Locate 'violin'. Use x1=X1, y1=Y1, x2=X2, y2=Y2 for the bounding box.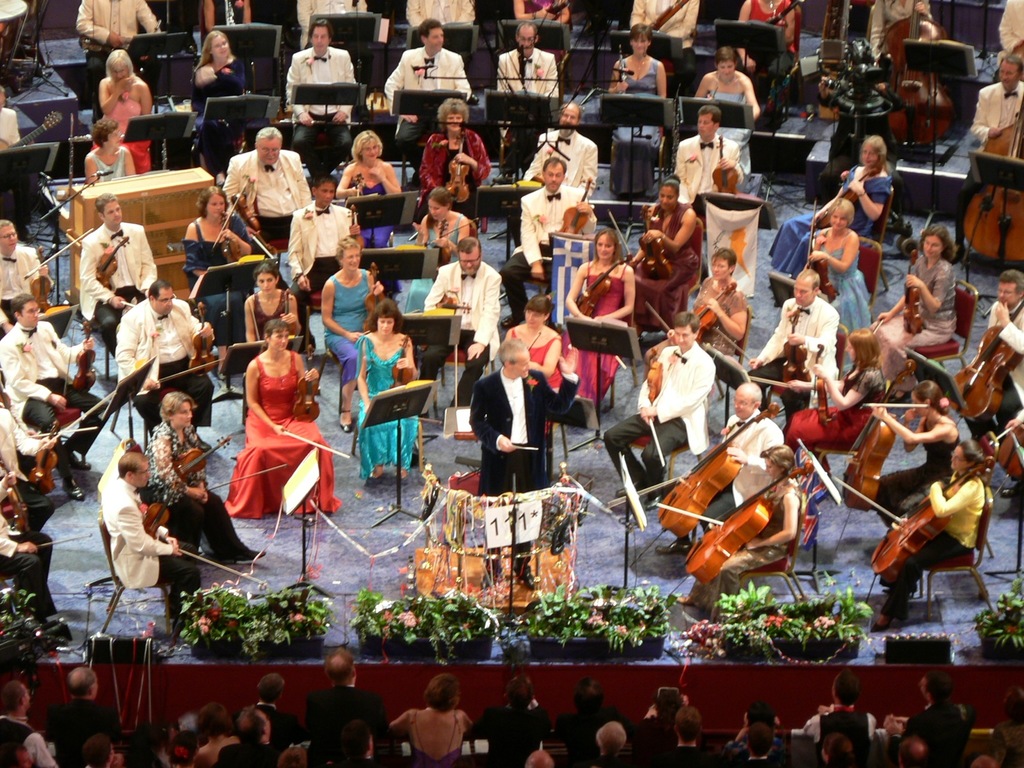
x1=208, y1=173, x2=248, y2=262.
